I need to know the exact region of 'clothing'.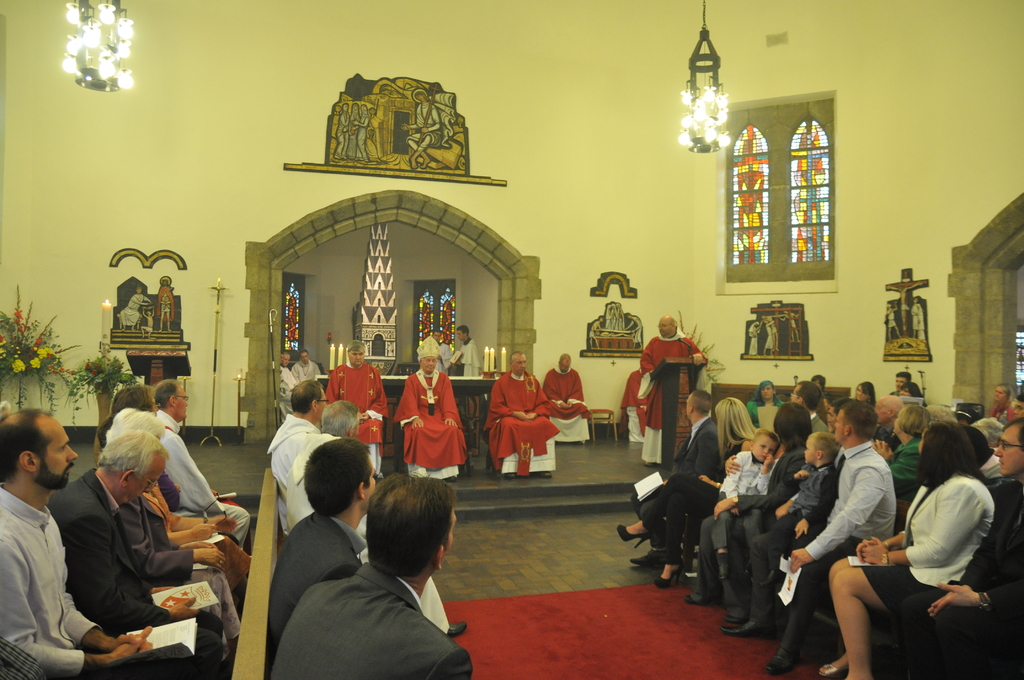
Region: [left=269, top=403, right=321, bottom=503].
